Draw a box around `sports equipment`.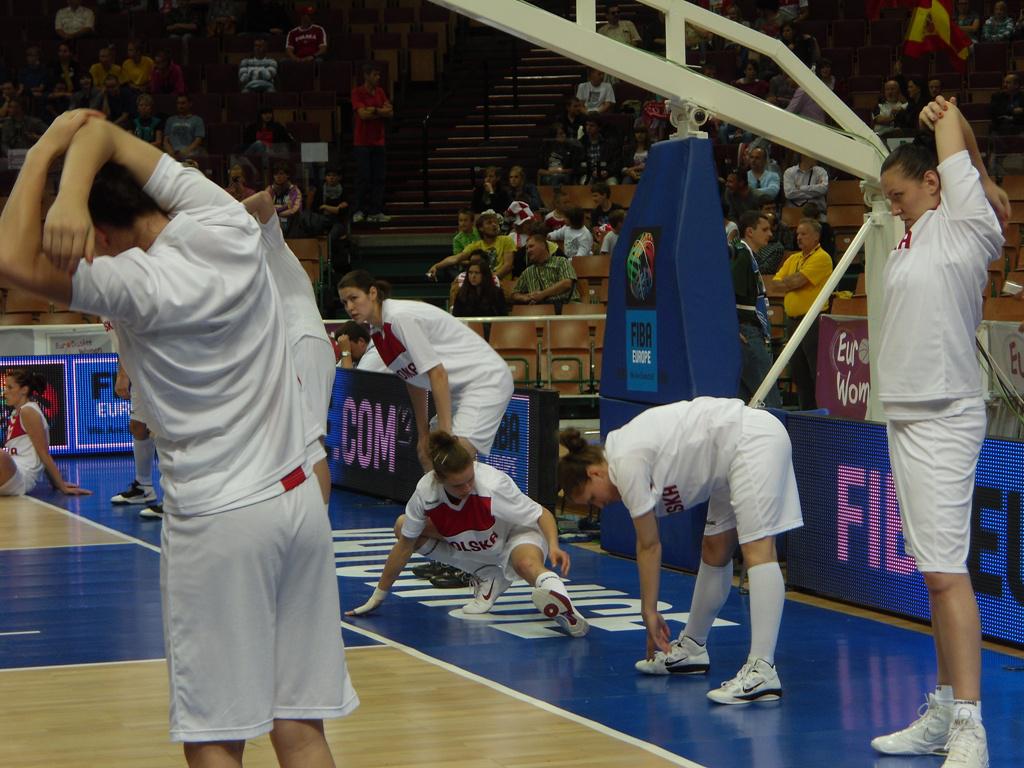
select_region(111, 481, 156, 503).
